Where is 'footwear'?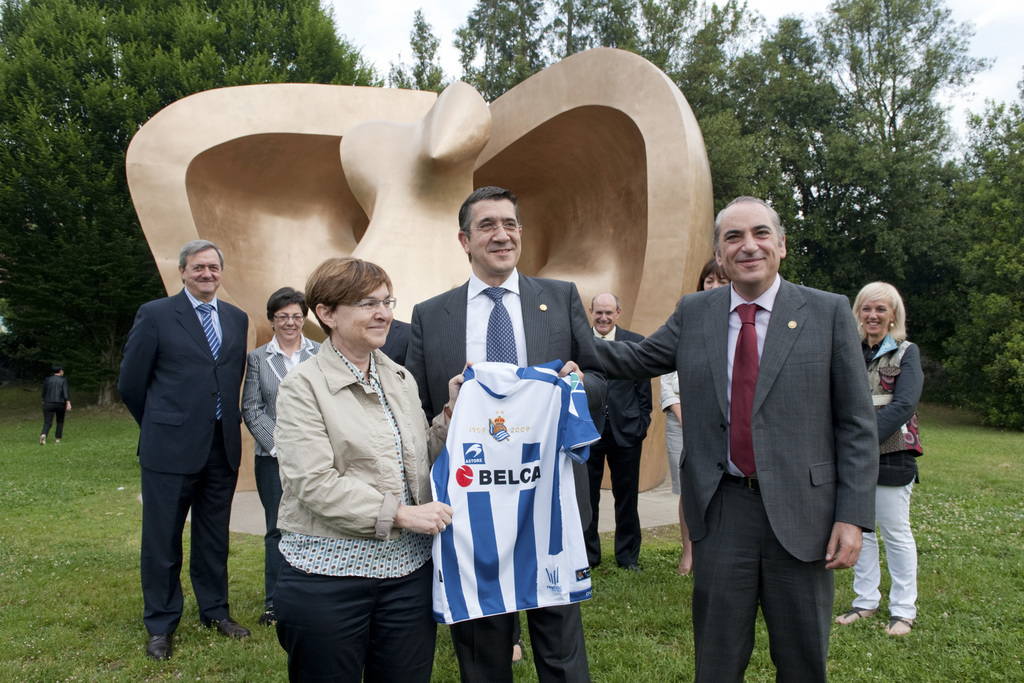
Rect(835, 602, 879, 627).
